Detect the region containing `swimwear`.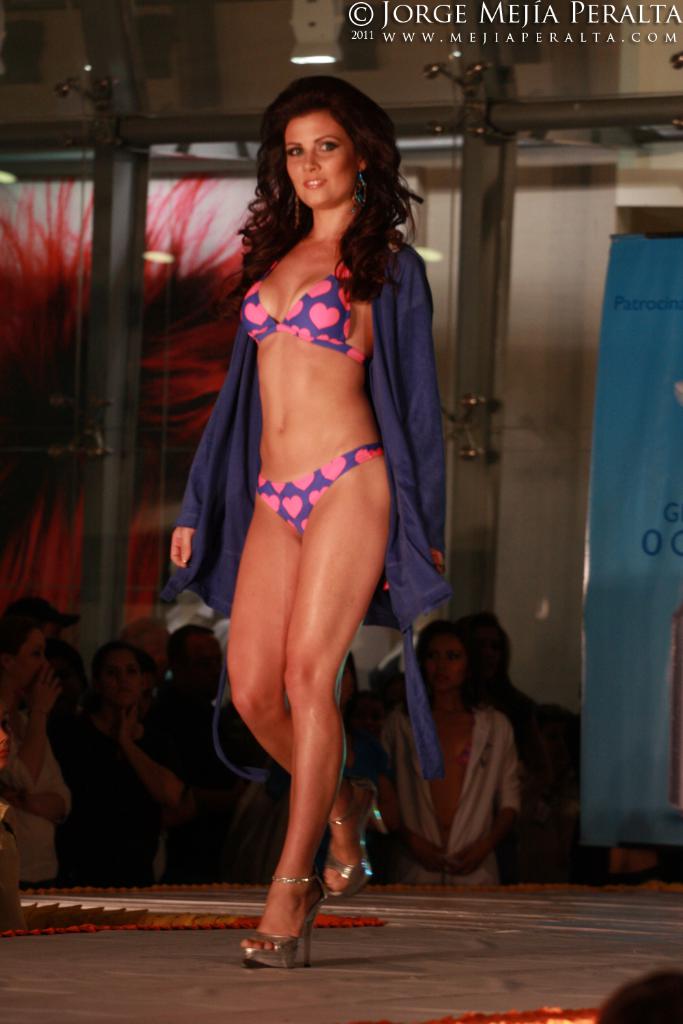
<box>455,737,469,775</box>.
